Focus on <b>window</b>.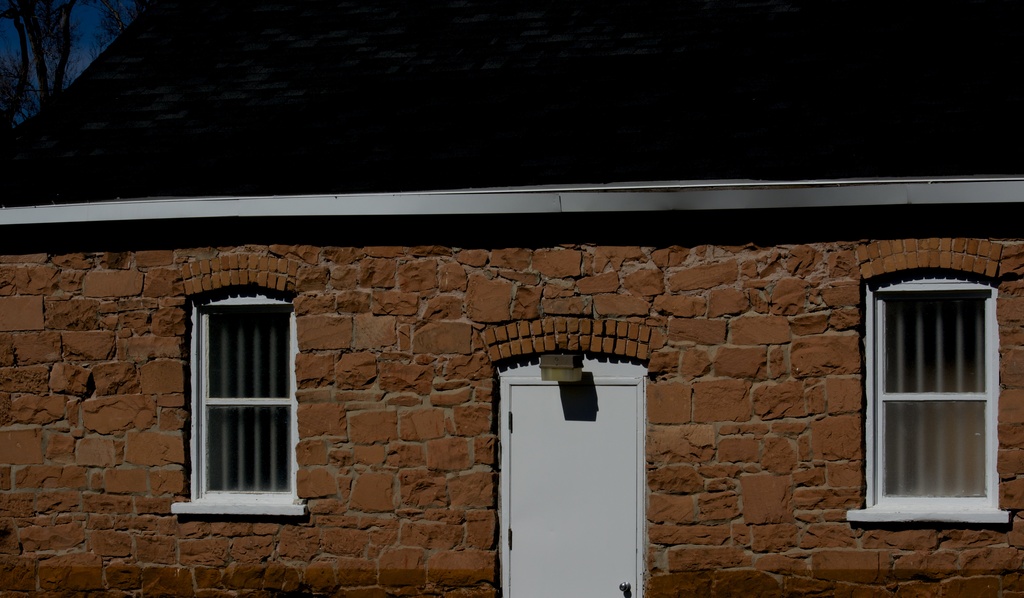
Focused at 172/284/307/515.
